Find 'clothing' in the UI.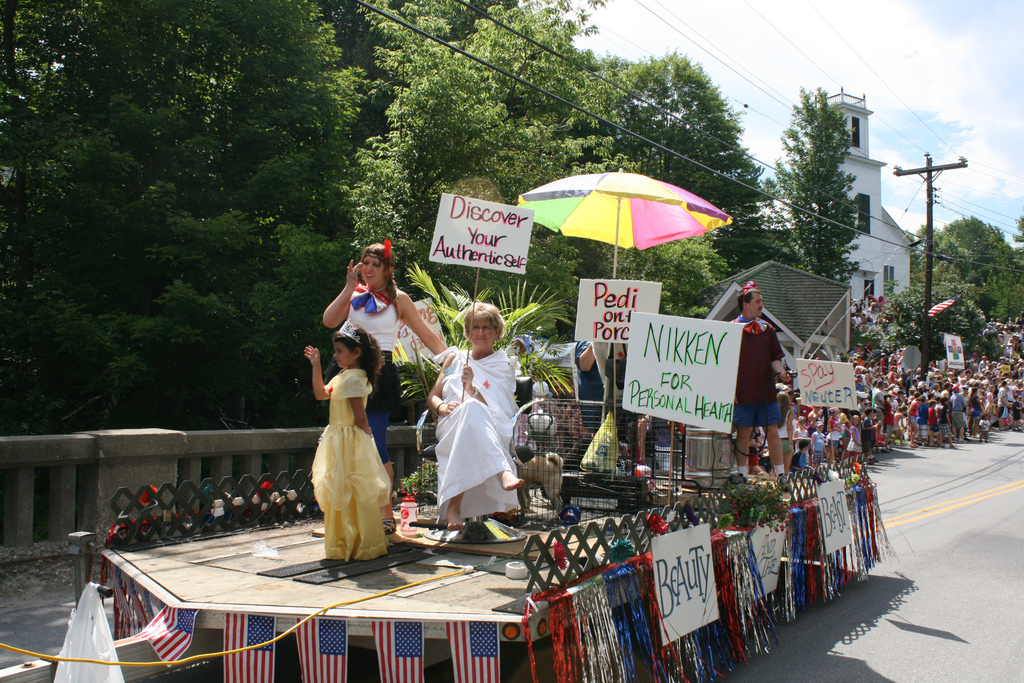
UI element at [874, 388, 883, 418].
